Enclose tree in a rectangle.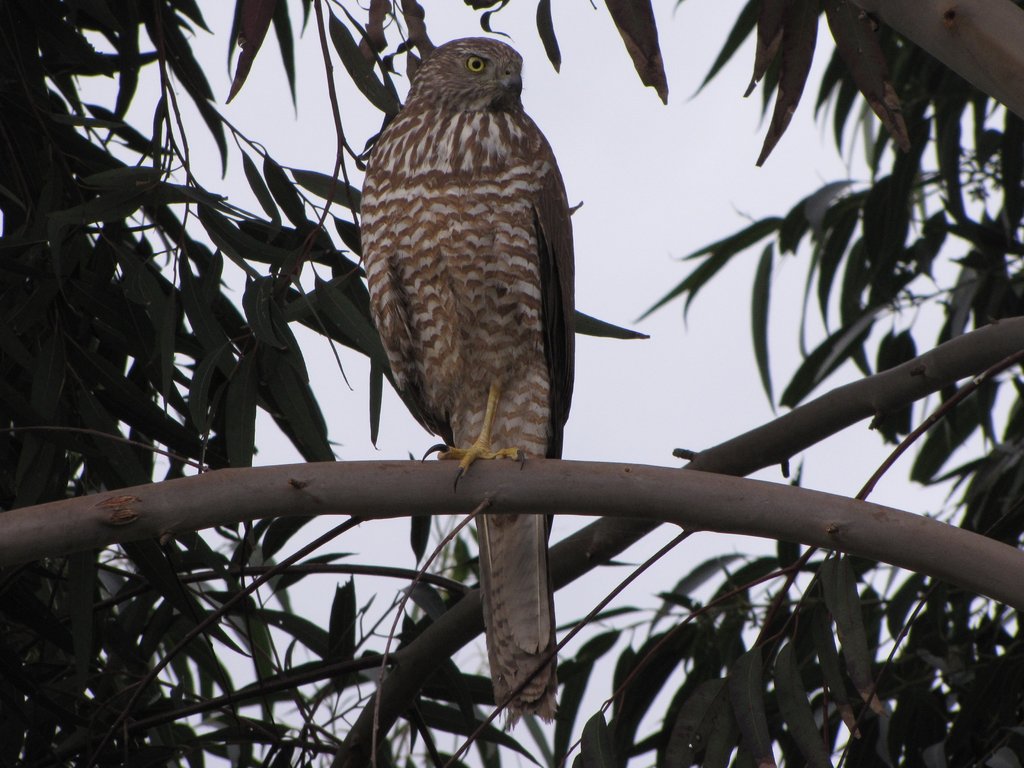
0,0,1023,765.
